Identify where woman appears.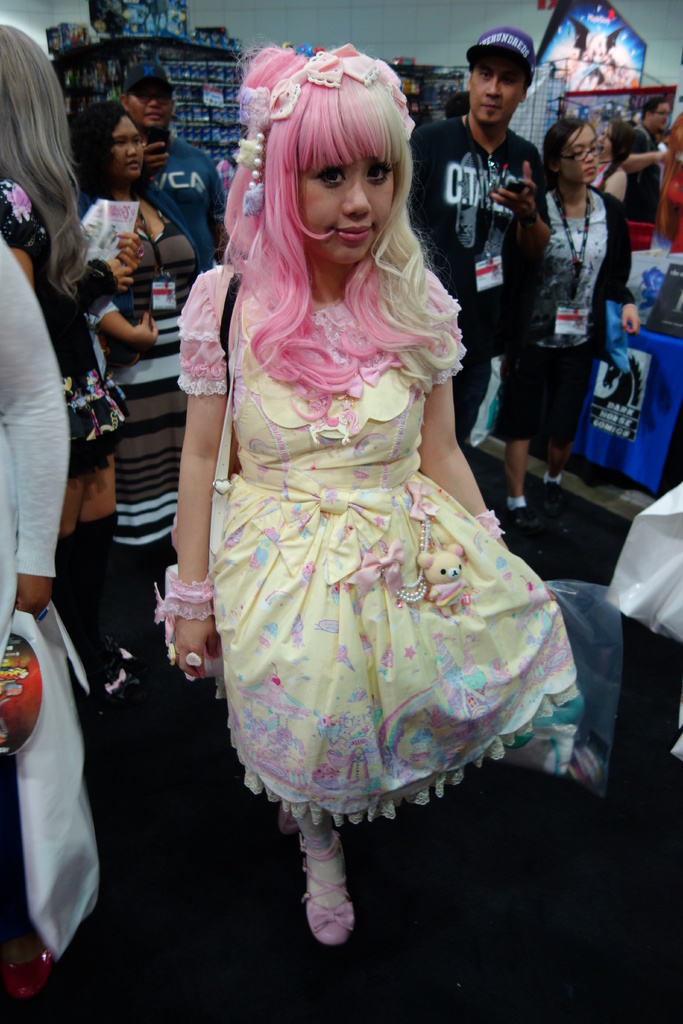
Appears at select_region(135, 83, 593, 892).
